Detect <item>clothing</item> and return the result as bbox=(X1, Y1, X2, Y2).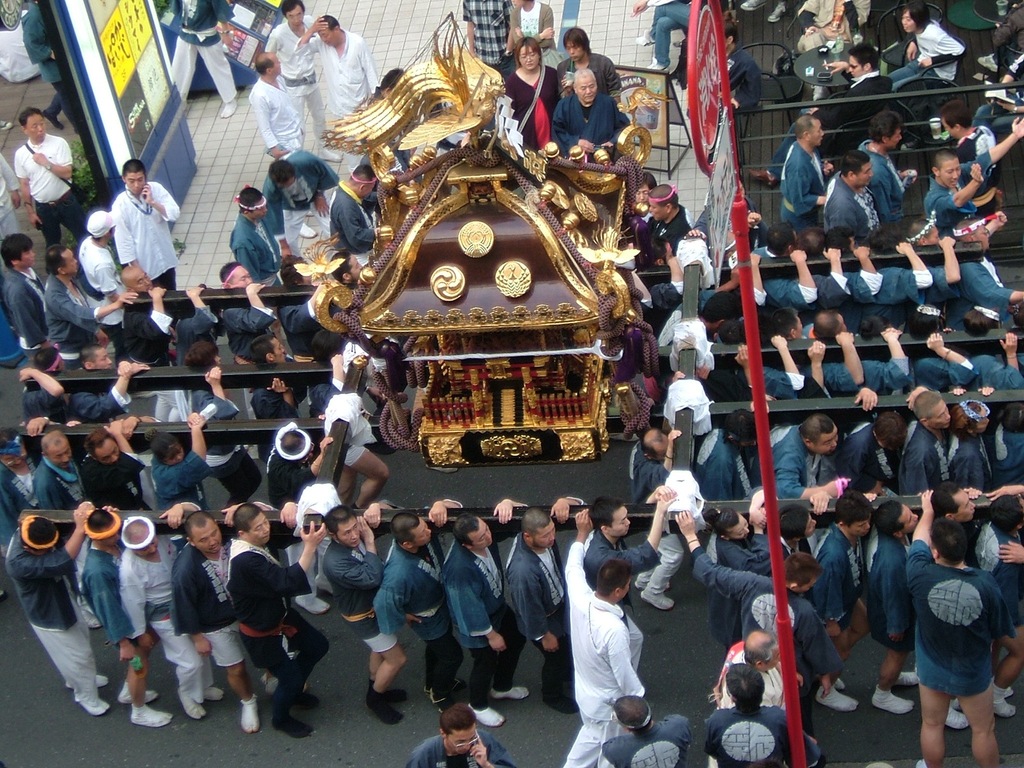
bbox=(13, 132, 86, 253).
